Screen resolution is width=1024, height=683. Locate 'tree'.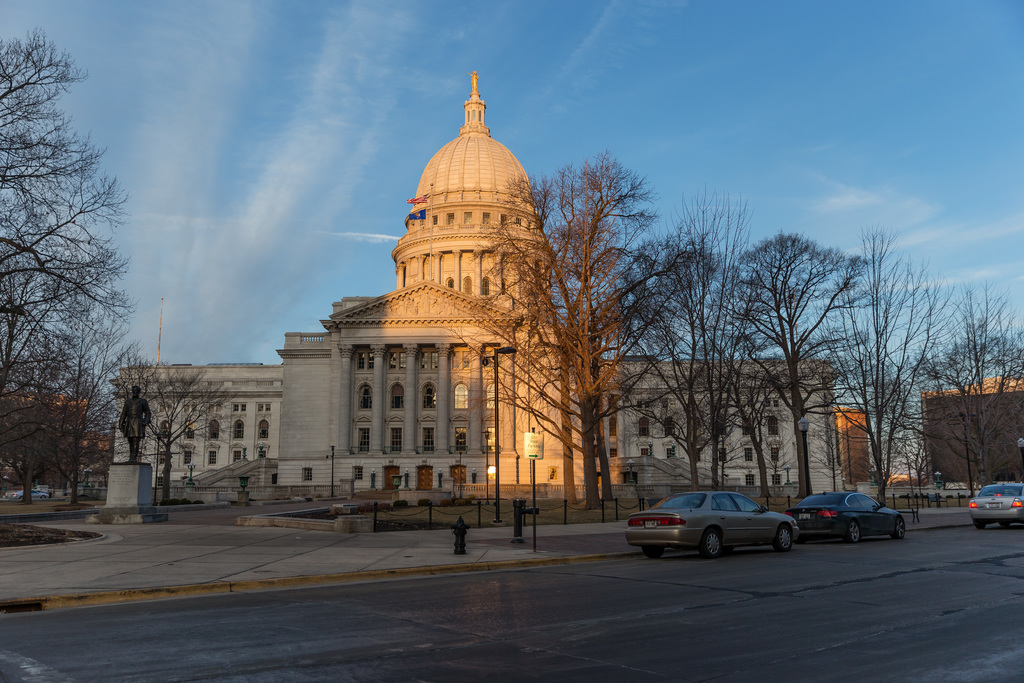
l=140, t=362, r=237, b=506.
